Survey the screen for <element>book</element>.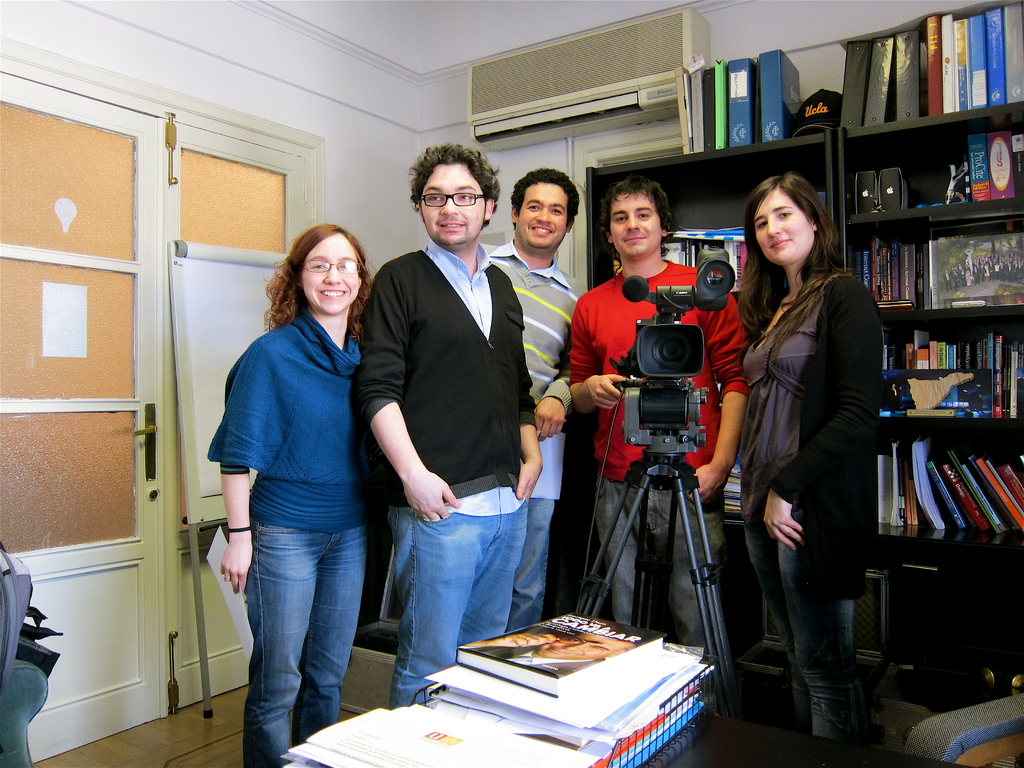
Survey found: left=969, top=134, right=1023, bottom=209.
